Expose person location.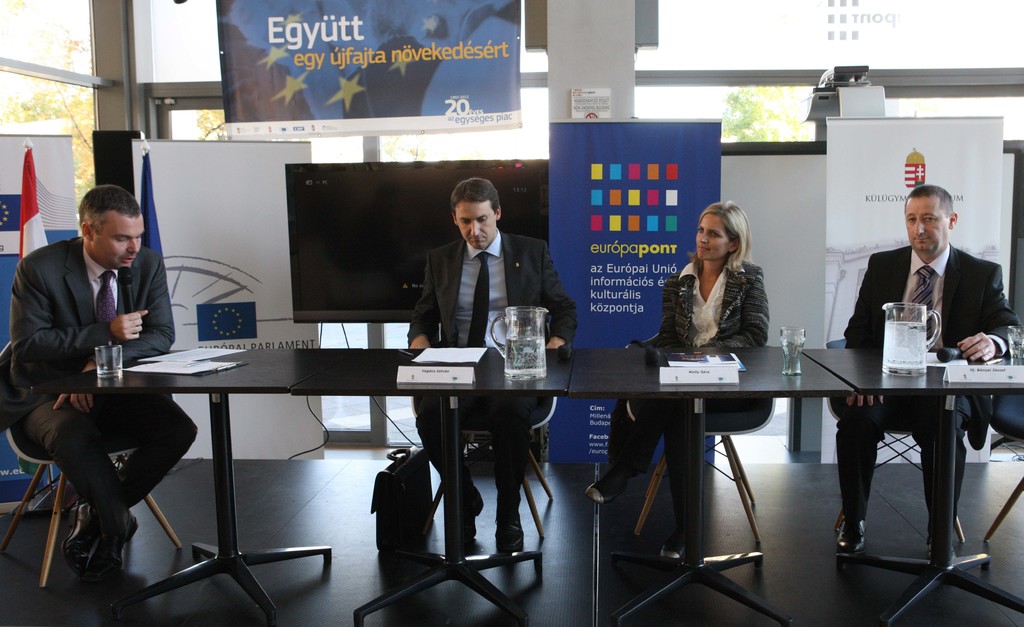
Exposed at (left=404, top=174, right=573, bottom=553).
